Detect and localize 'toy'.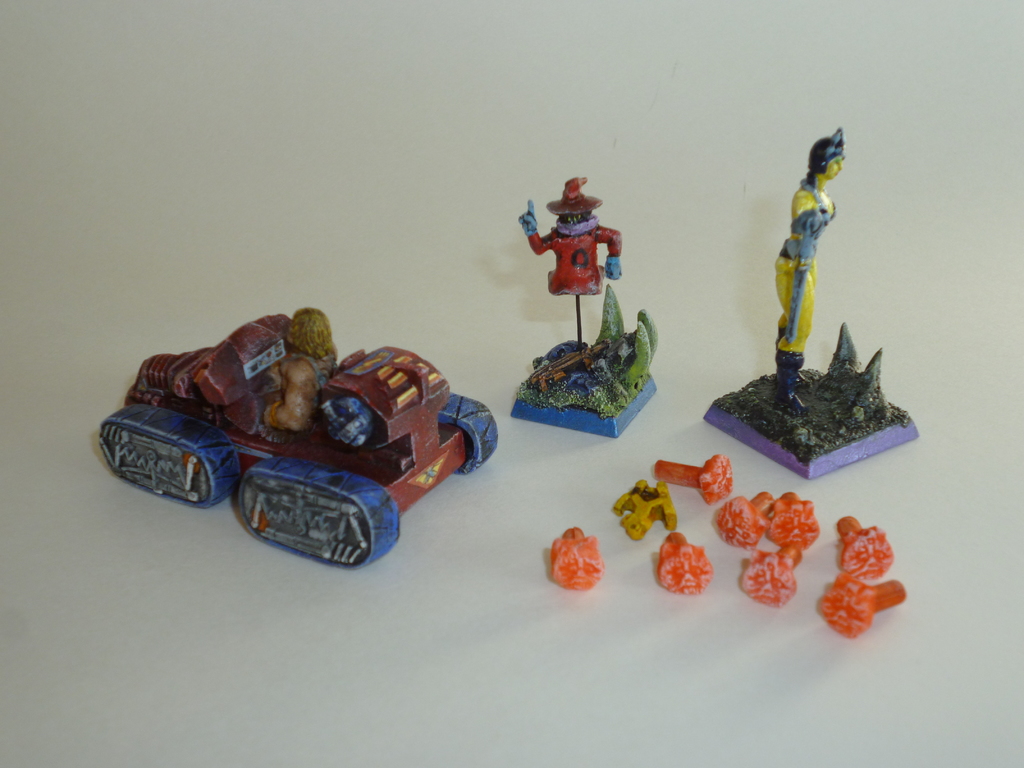
Localized at crop(91, 308, 497, 569).
